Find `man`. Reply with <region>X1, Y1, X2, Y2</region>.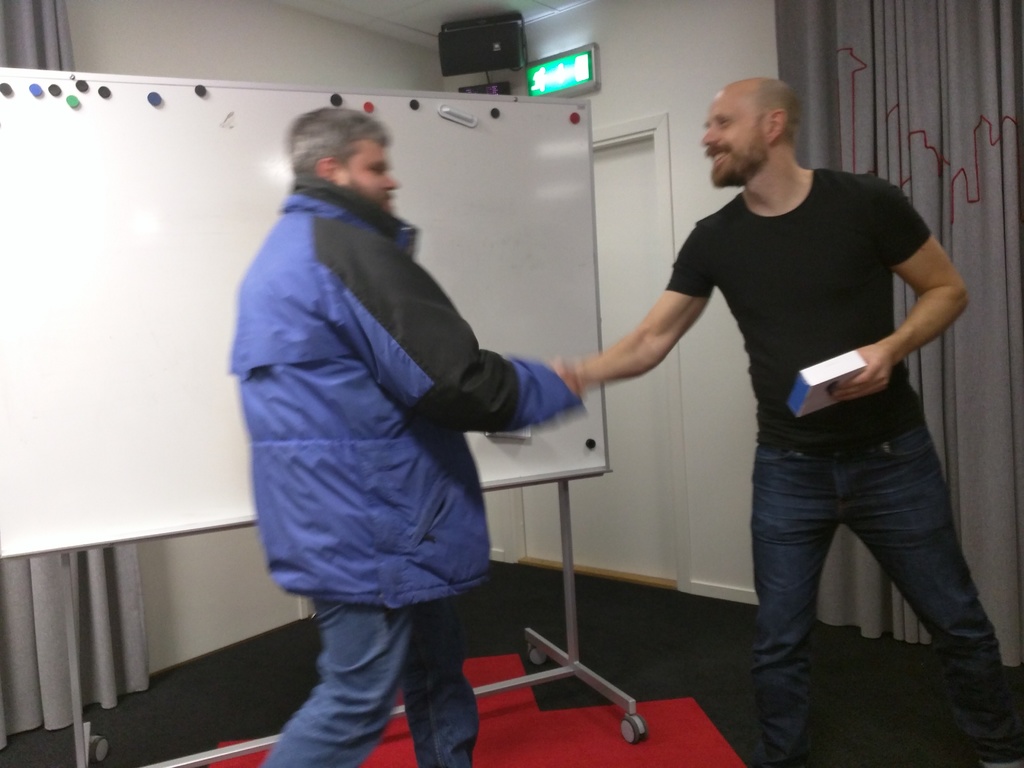
<region>556, 60, 998, 733</region>.
